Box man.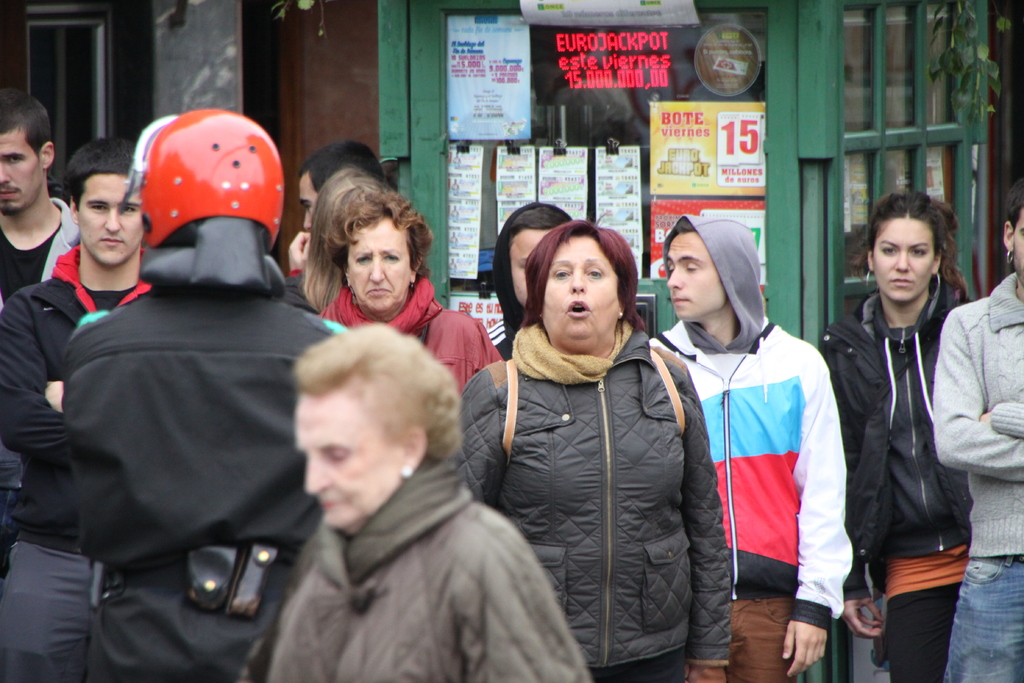
bbox(0, 131, 174, 671).
